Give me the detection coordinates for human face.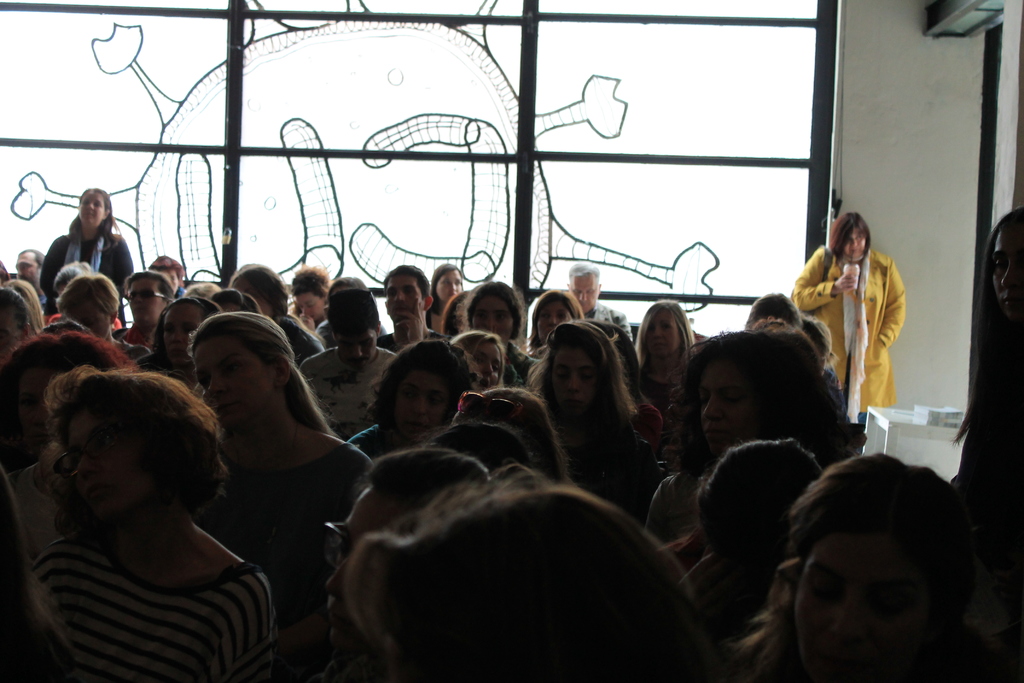
[461,334,498,395].
